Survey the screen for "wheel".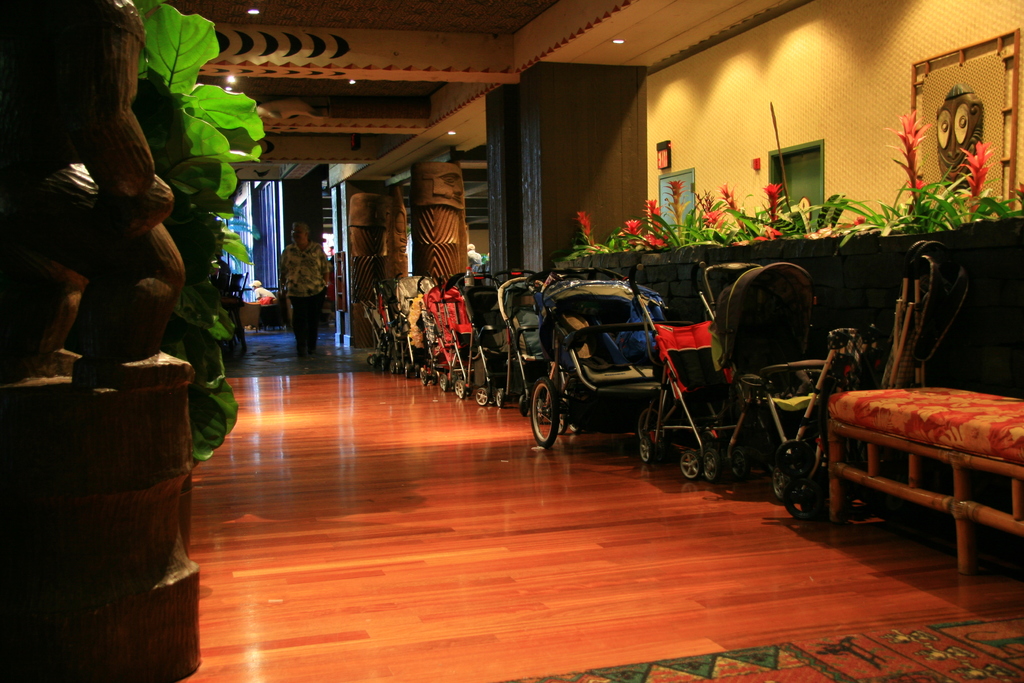
Survey found: [x1=487, y1=395, x2=496, y2=404].
